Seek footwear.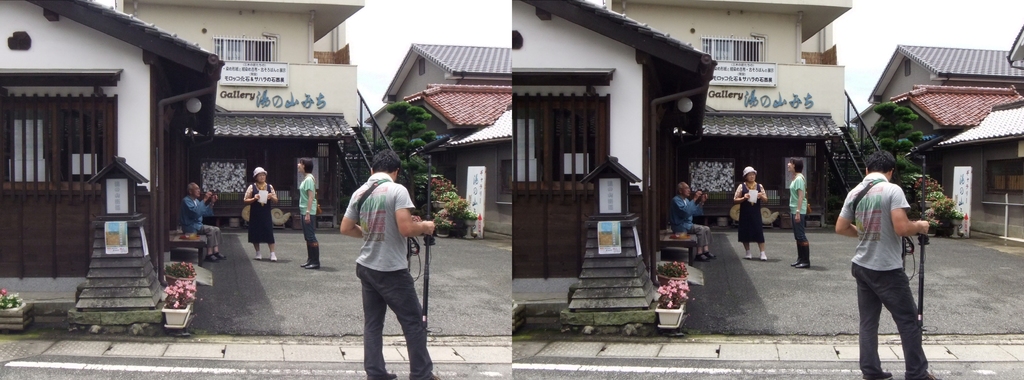
<bbox>250, 251, 262, 262</bbox>.
